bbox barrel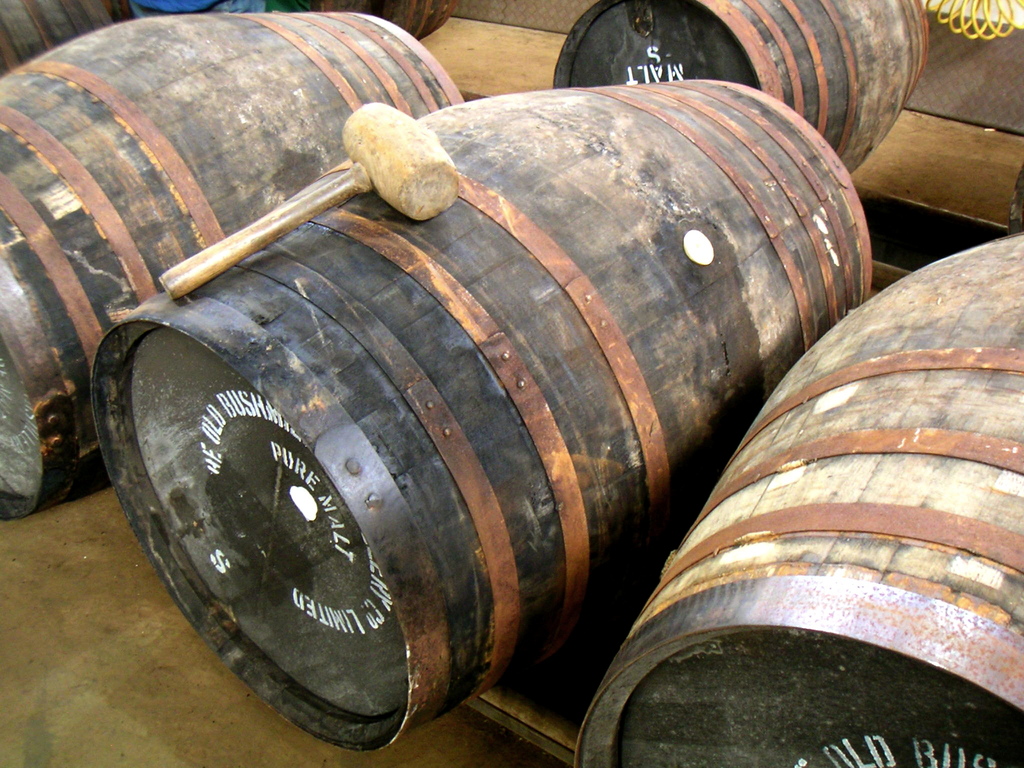
pyautogui.locateOnScreen(0, 12, 465, 522)
